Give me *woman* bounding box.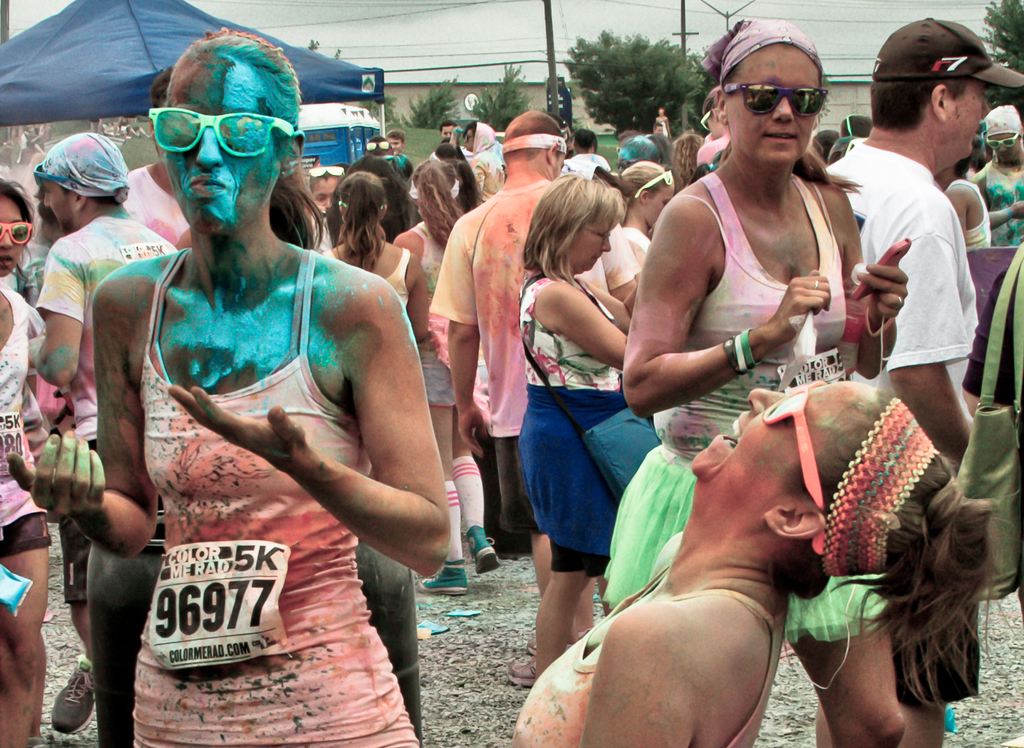
[left=601, top=154, right=673, bottom=310].
